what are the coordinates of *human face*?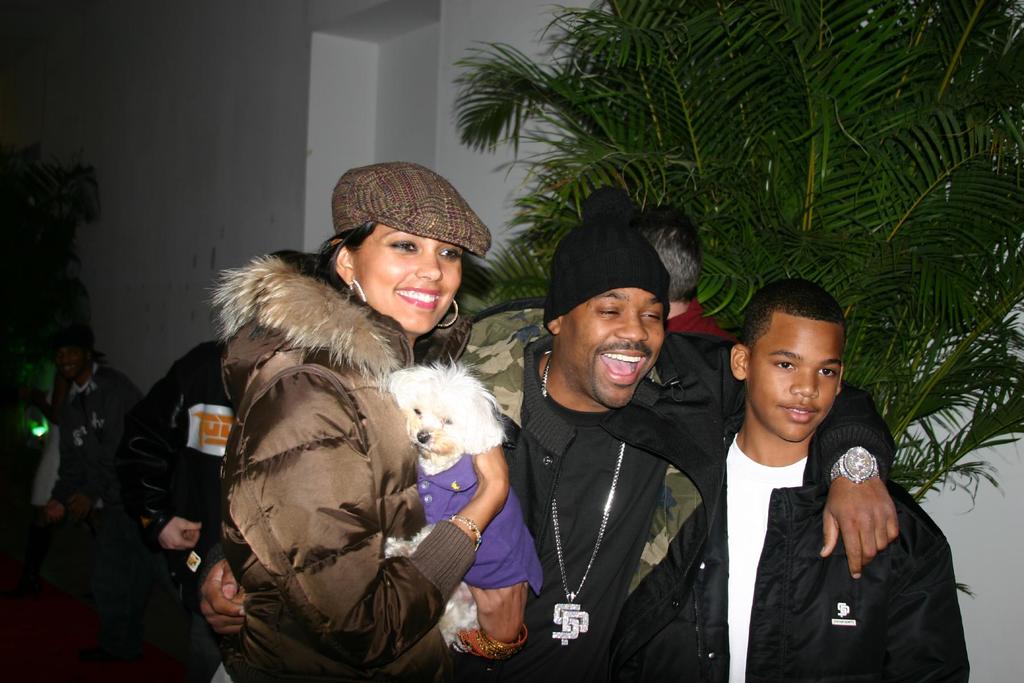
x1=345, y1=222, x2=456, y2=339.
